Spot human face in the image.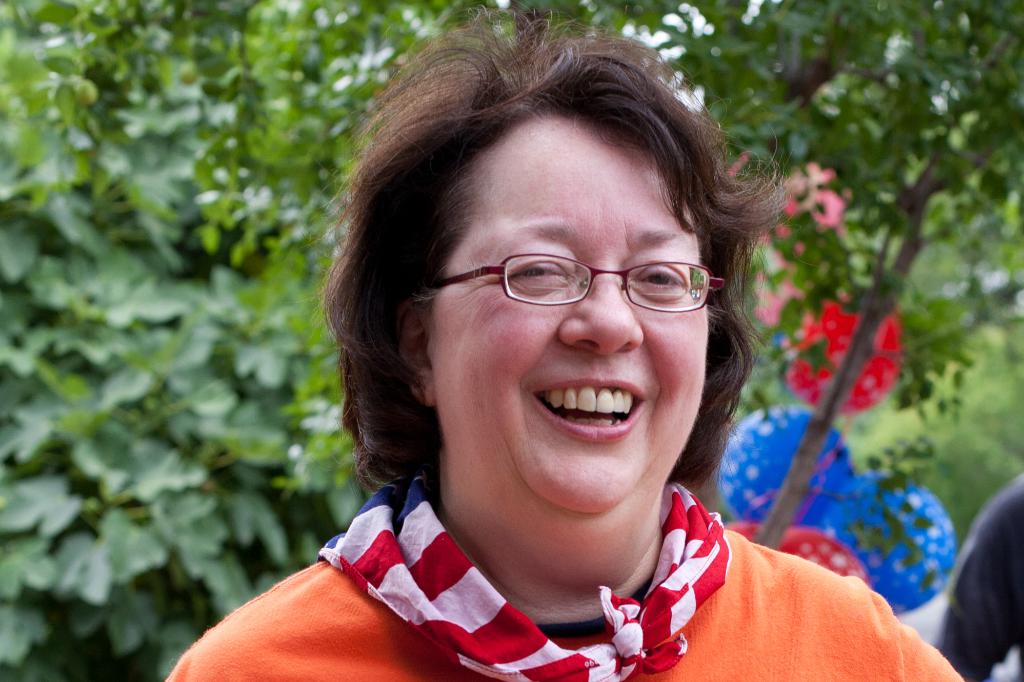
human face found at <bbox>431, 118, 707, 510</bbox>.
